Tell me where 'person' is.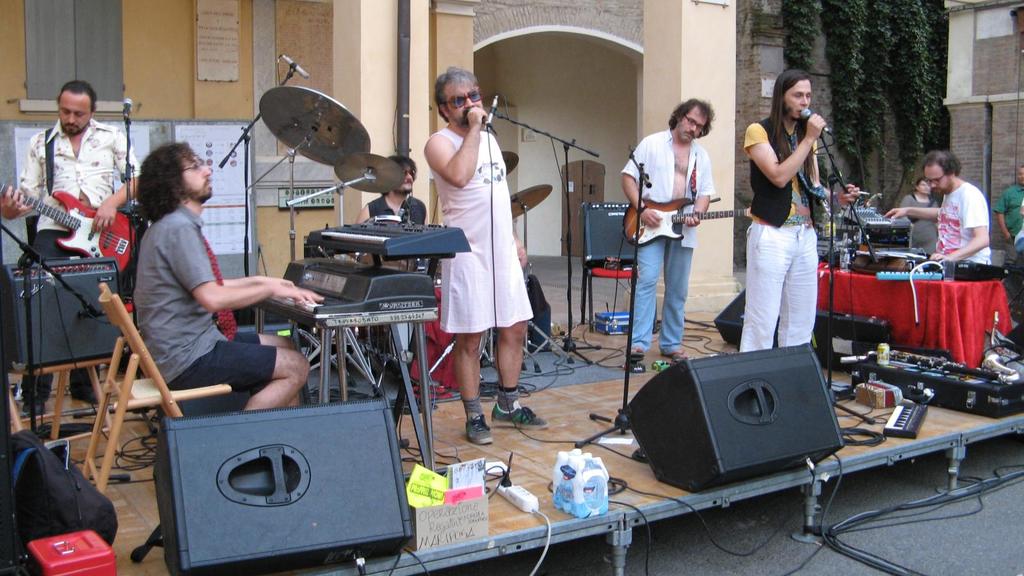
'person' is at region(886, 152, 989, 263).
